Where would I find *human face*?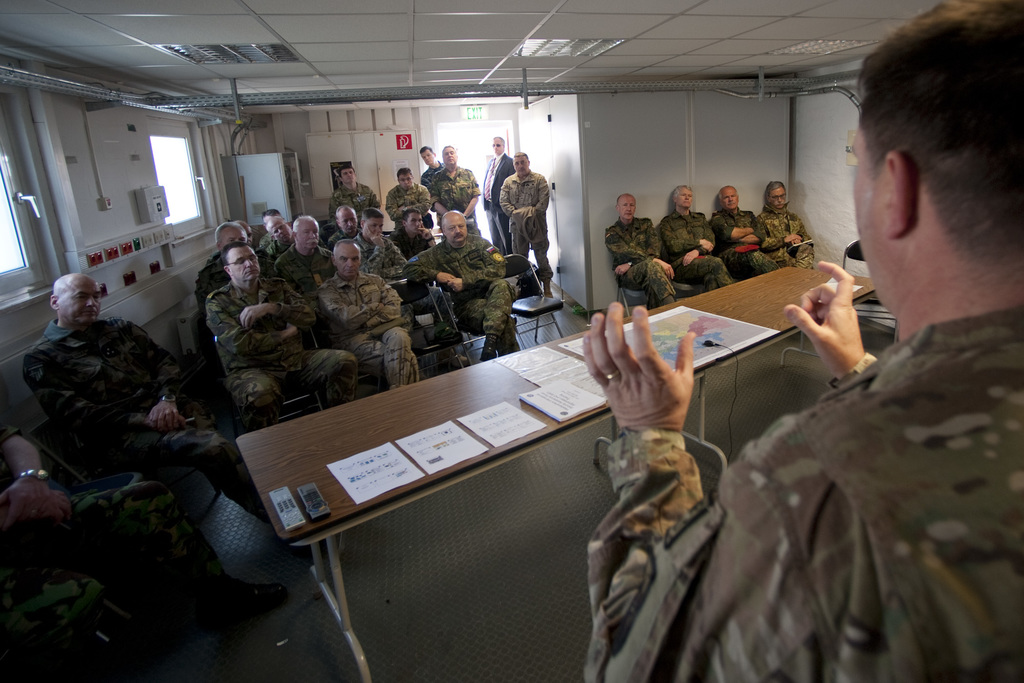
At locate(723, 192, 737, 210).
